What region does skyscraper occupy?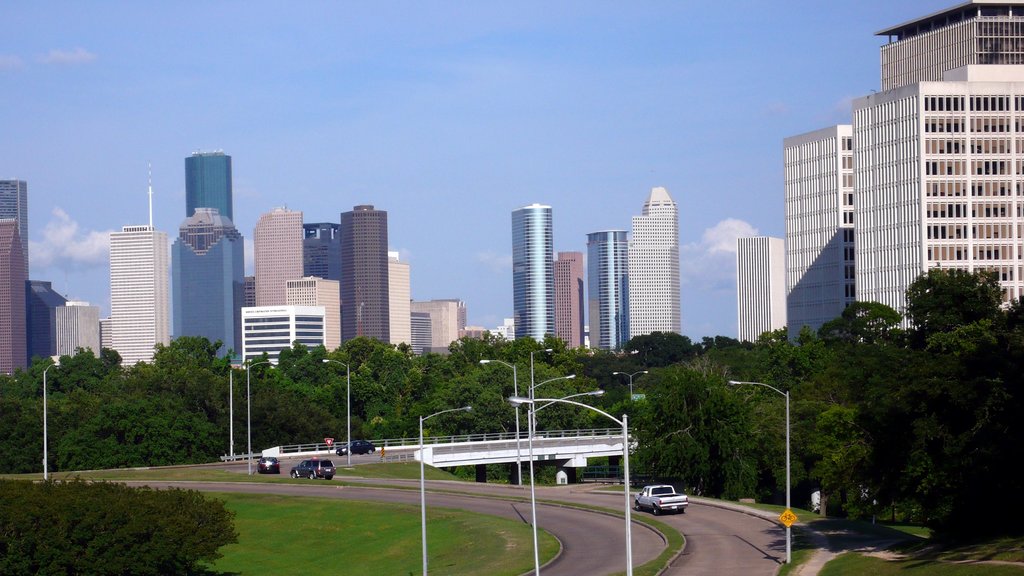
556 251 590 352.
